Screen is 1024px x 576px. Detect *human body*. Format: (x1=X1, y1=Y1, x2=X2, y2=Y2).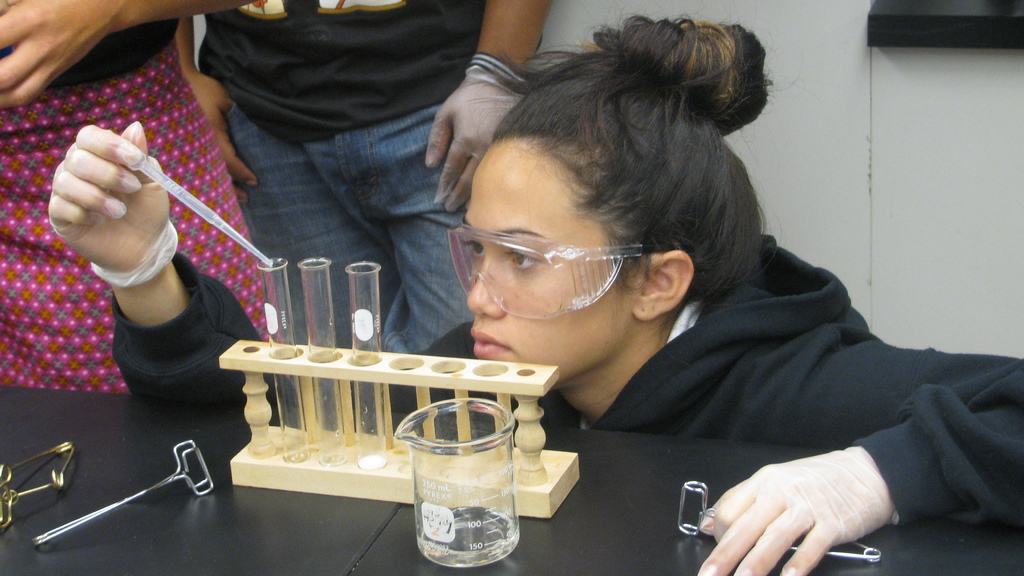
(x1=48, y1=3, x2=1023, y2=575).
